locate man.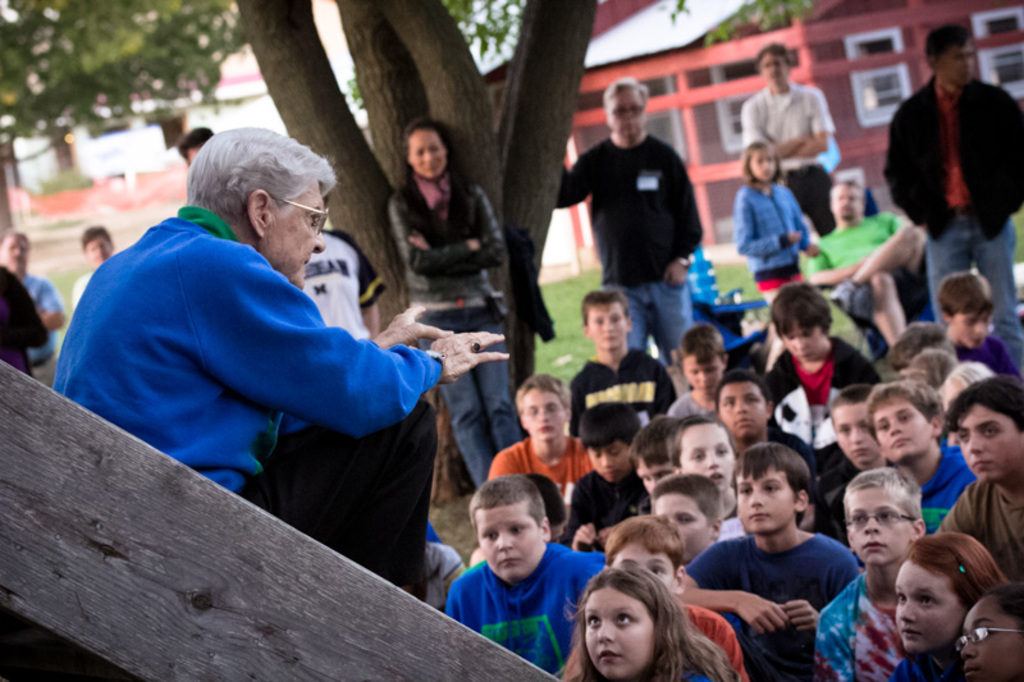
Bounding box: box(884, 26, 1023, 376).
